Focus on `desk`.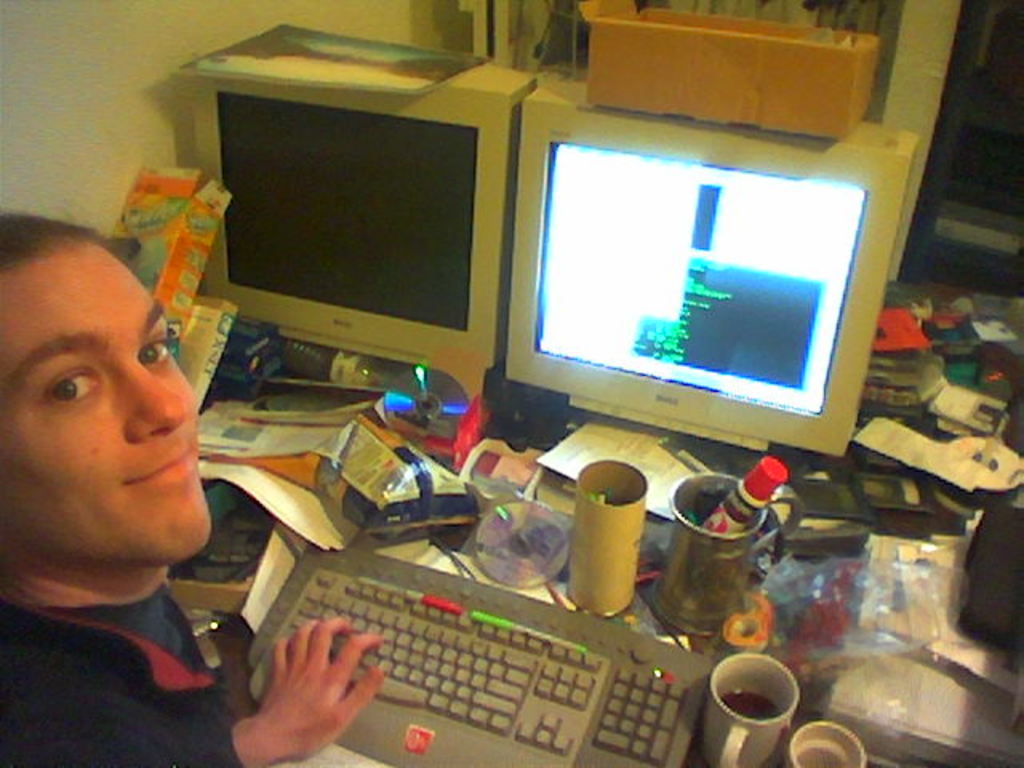
Focused at [x1=214, y1=277, x2=1022, y2=766].
